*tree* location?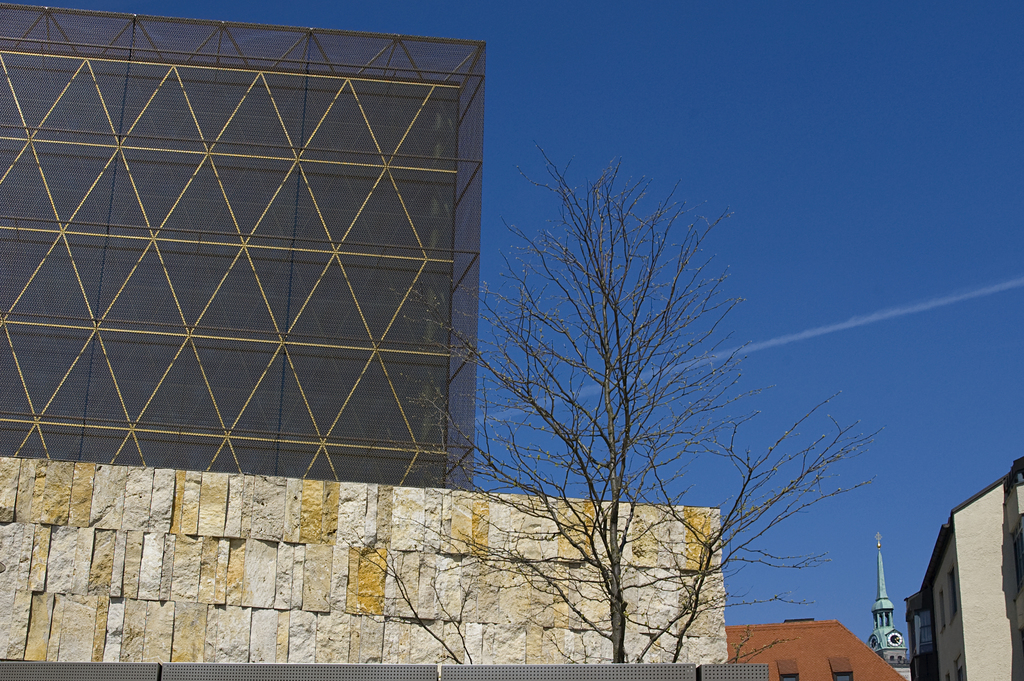
box=[321, 140, 886, 664]
